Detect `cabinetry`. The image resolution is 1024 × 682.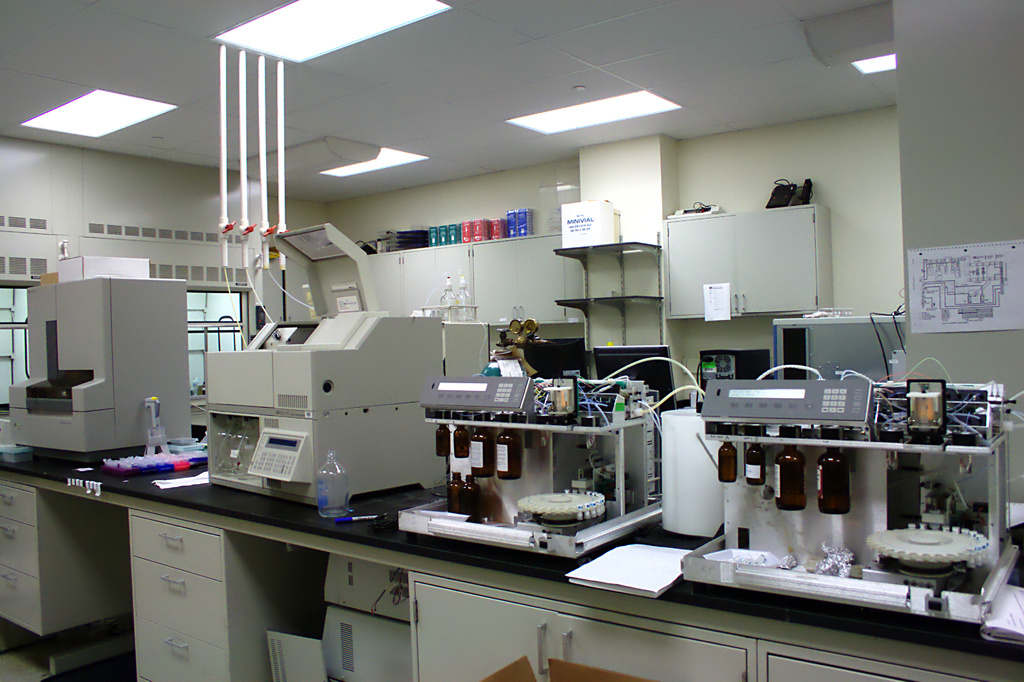
region(5, 566, 38, 640).
